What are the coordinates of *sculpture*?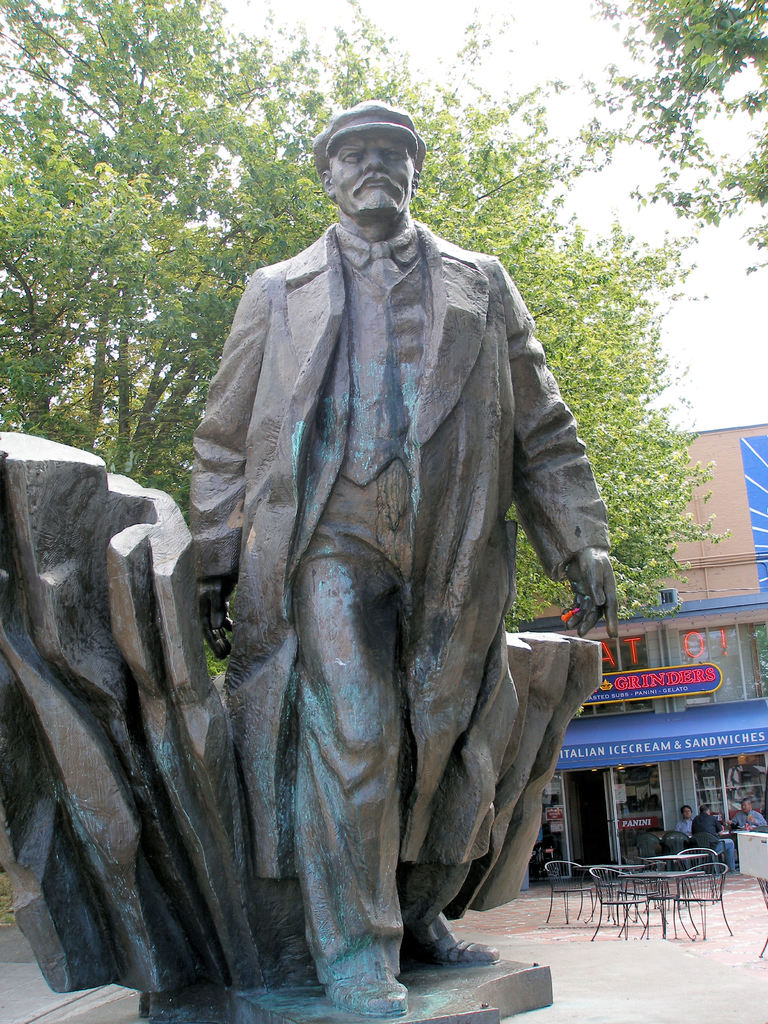
{"x1": 179, "y1": 102, "x2": 630, "y2": 1000}.
